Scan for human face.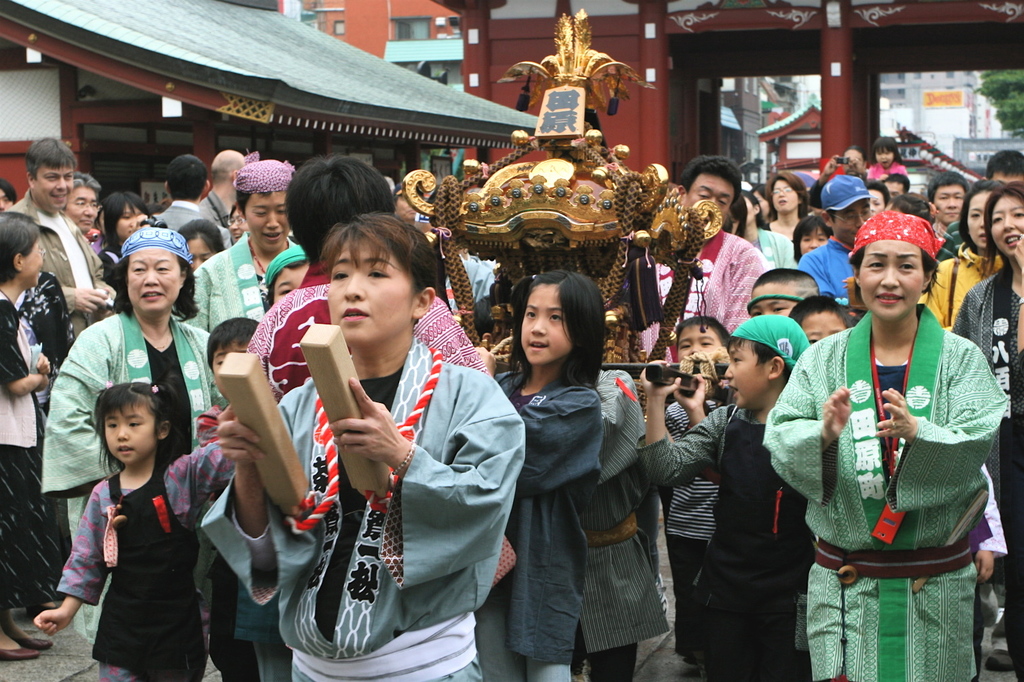
Scan result: l=30, t=169, r=70, b=211.
